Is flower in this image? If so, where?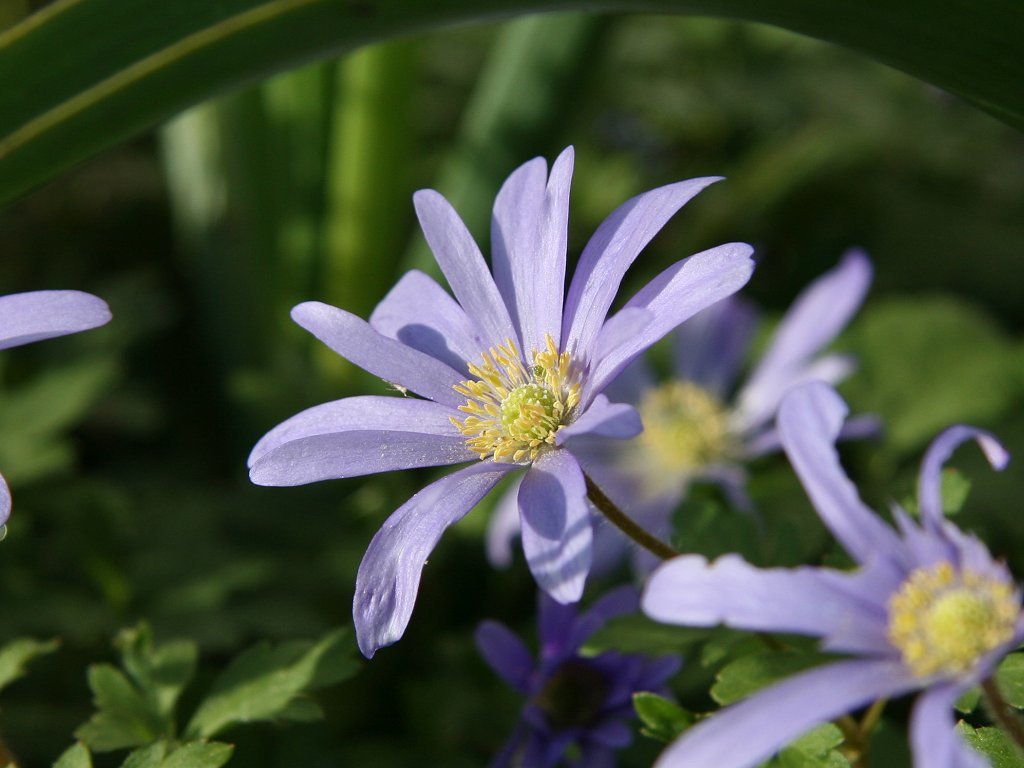
Yes, at box(265, 139, 704, 667).
